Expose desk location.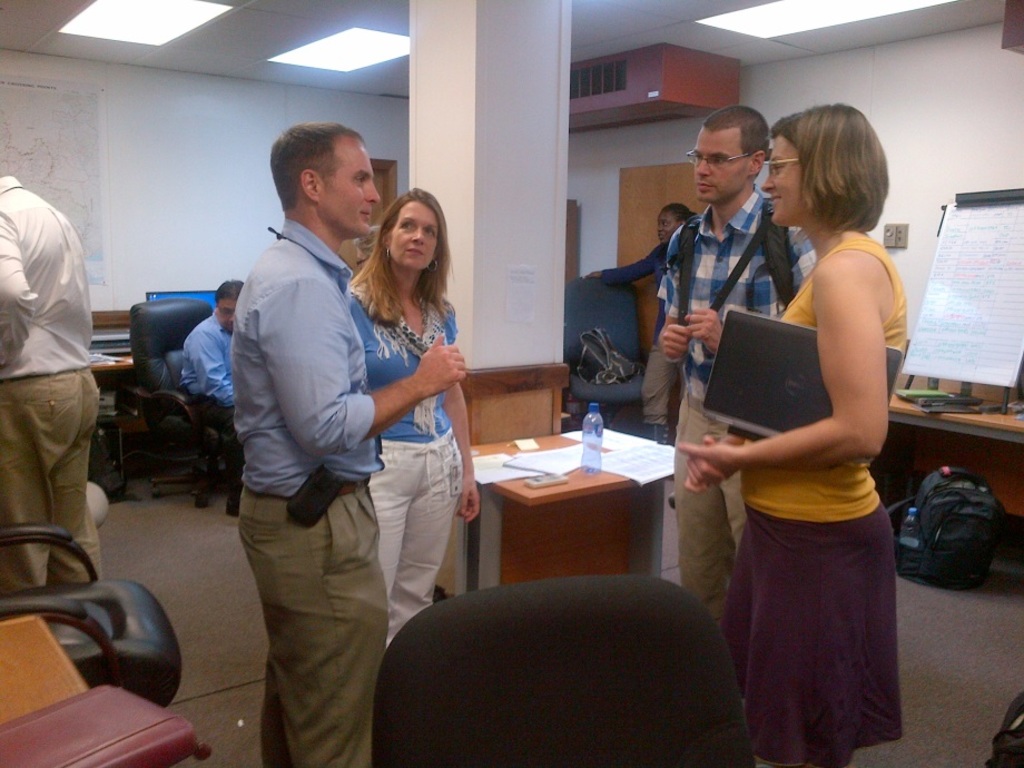
Exposed at (90,355,150,486).
